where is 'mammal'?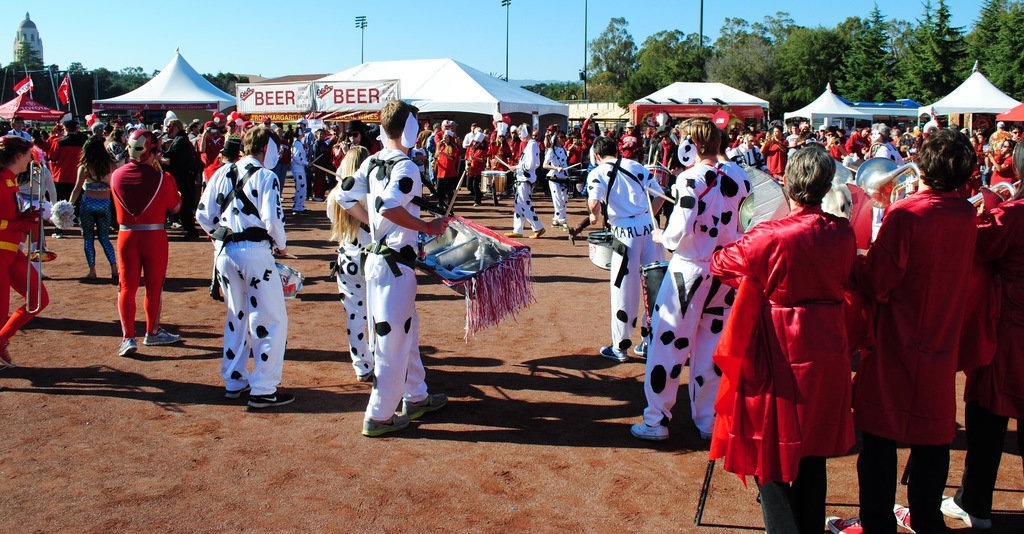
x1=465, y1=129, x2=488, y2=205.
